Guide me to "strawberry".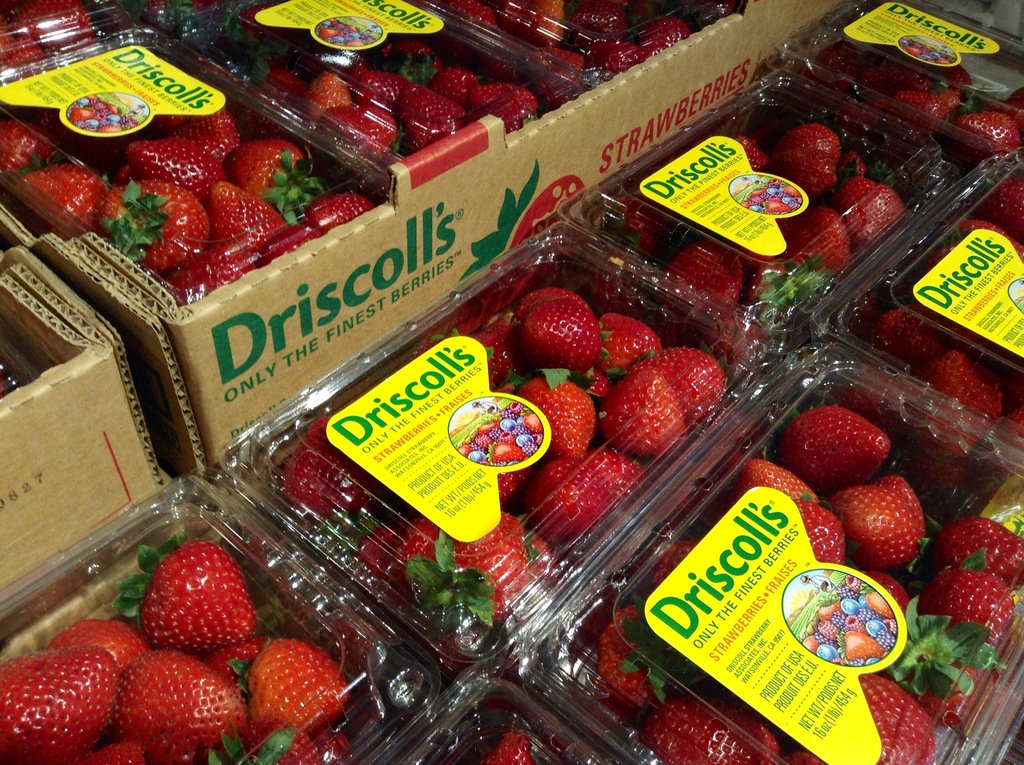
Guidance: select_region(45, 613, 153, 678).
